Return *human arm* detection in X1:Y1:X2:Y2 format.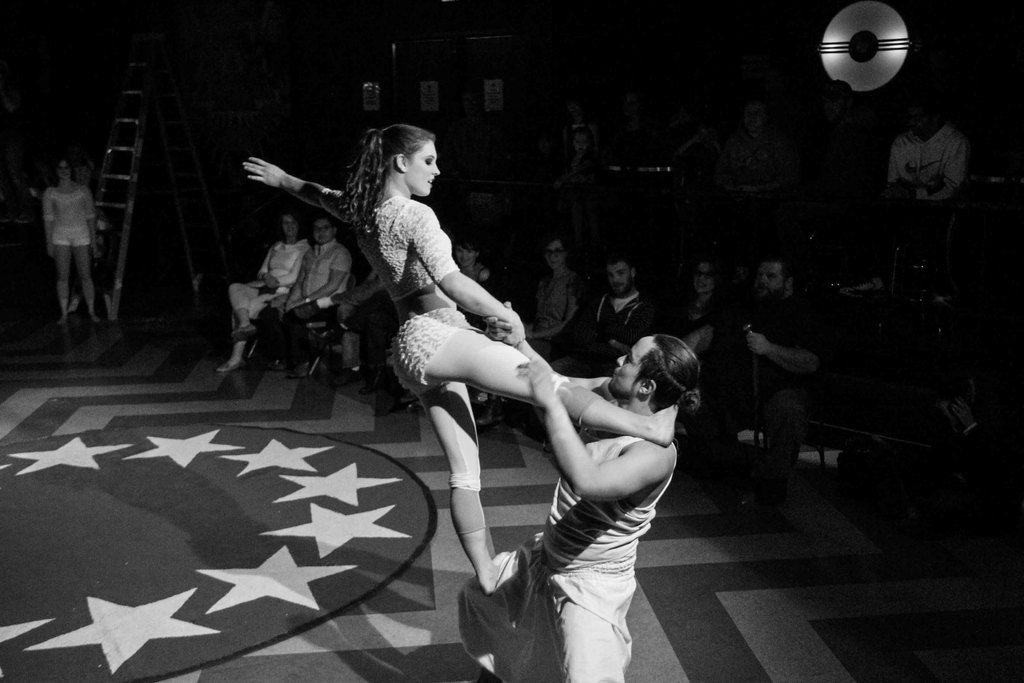
285:252:306:302.
